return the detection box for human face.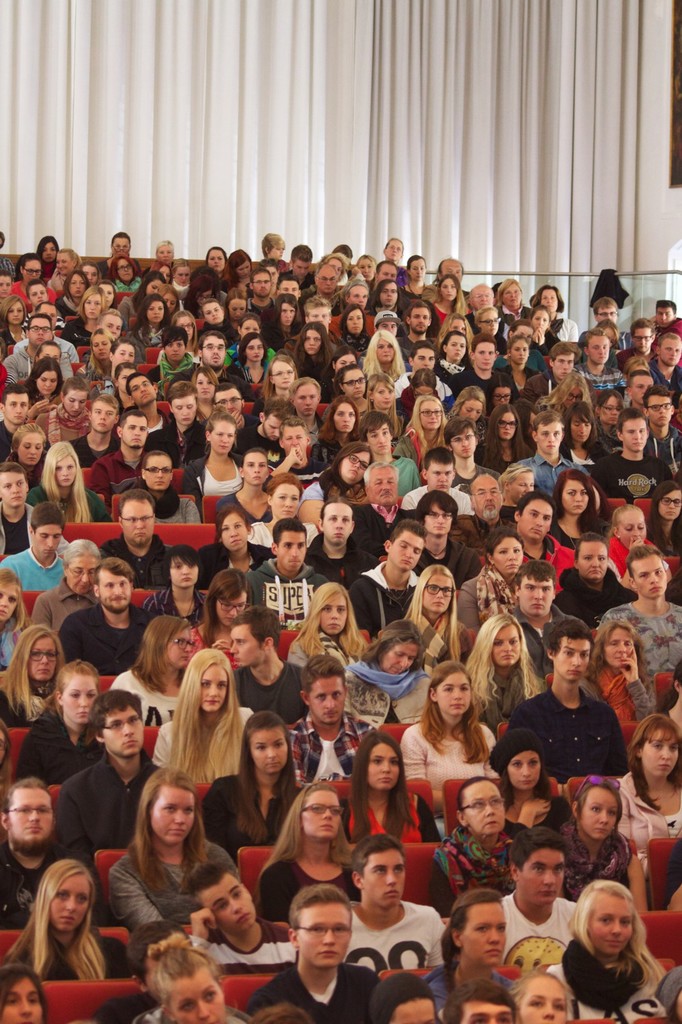
bbox=[423, 497, 451, 534].
